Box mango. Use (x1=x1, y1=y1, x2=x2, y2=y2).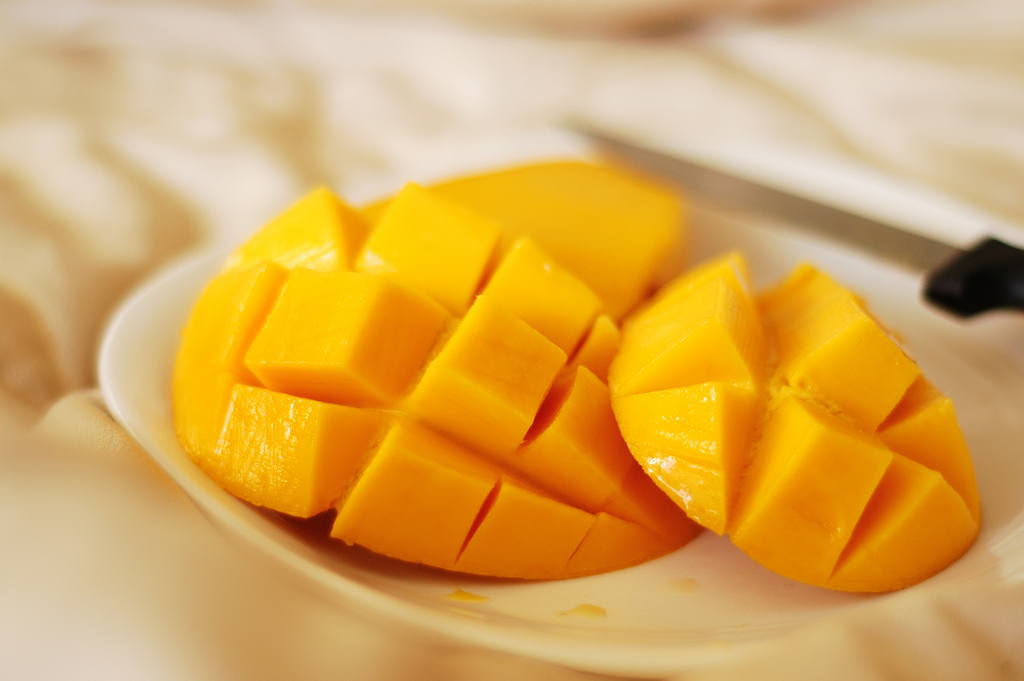
(x1=608, y1=269, x2=988, y2=583).
